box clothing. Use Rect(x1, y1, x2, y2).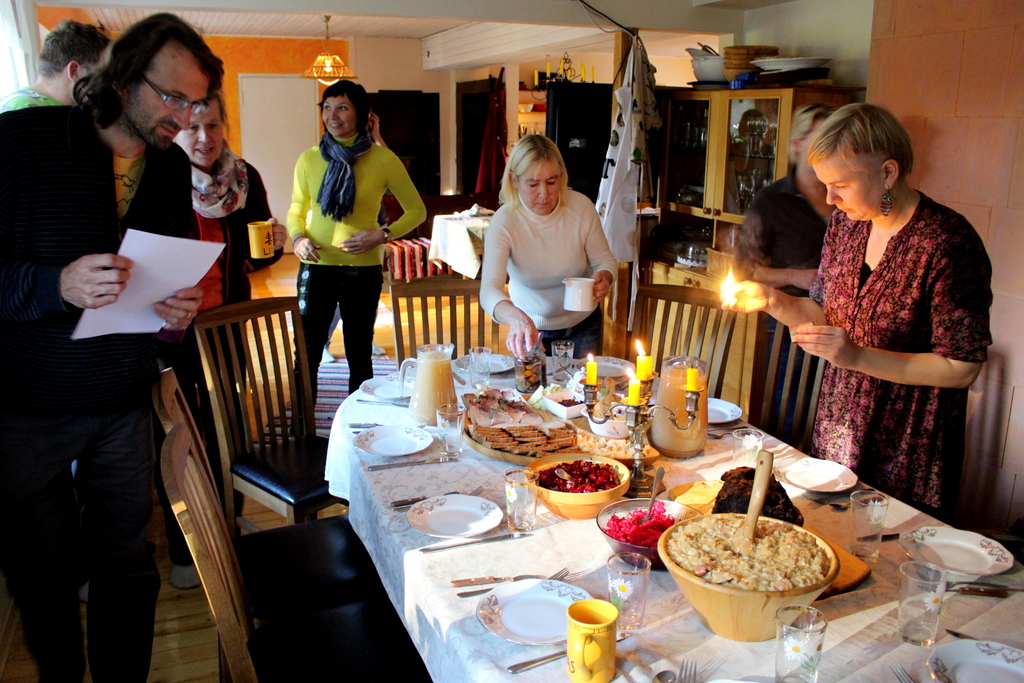
Rect(7, 82, 56, 115).
